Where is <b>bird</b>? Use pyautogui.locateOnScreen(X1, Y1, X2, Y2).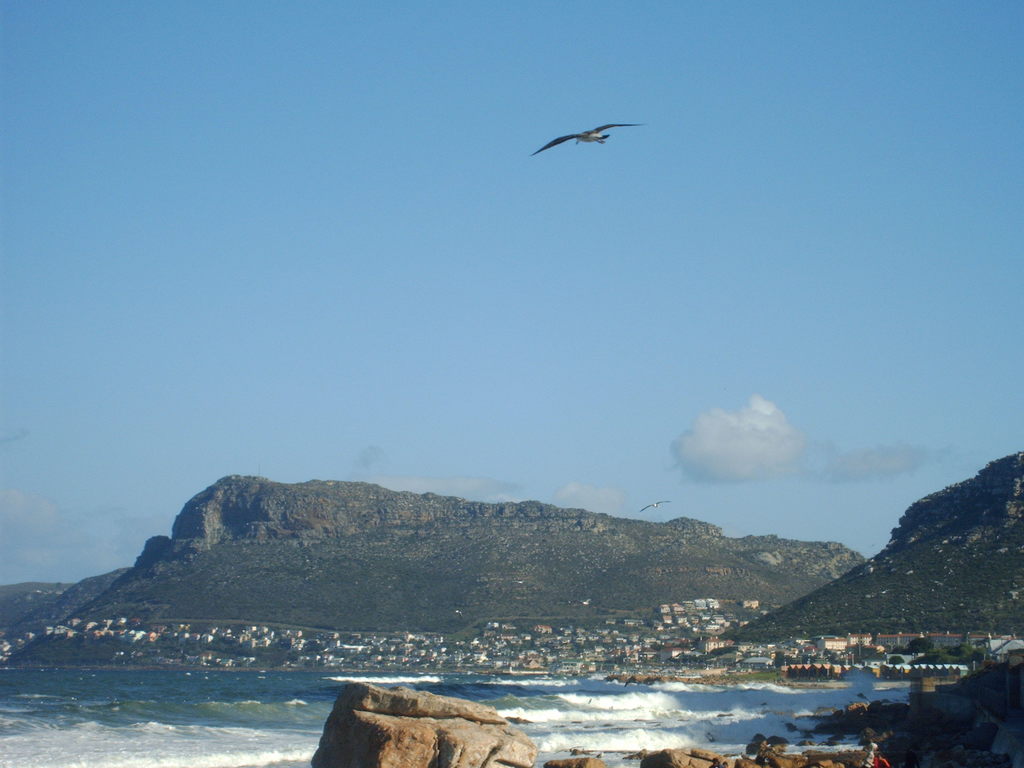
pyautogui.locateOnScreen(639, 500, 674, 511).
